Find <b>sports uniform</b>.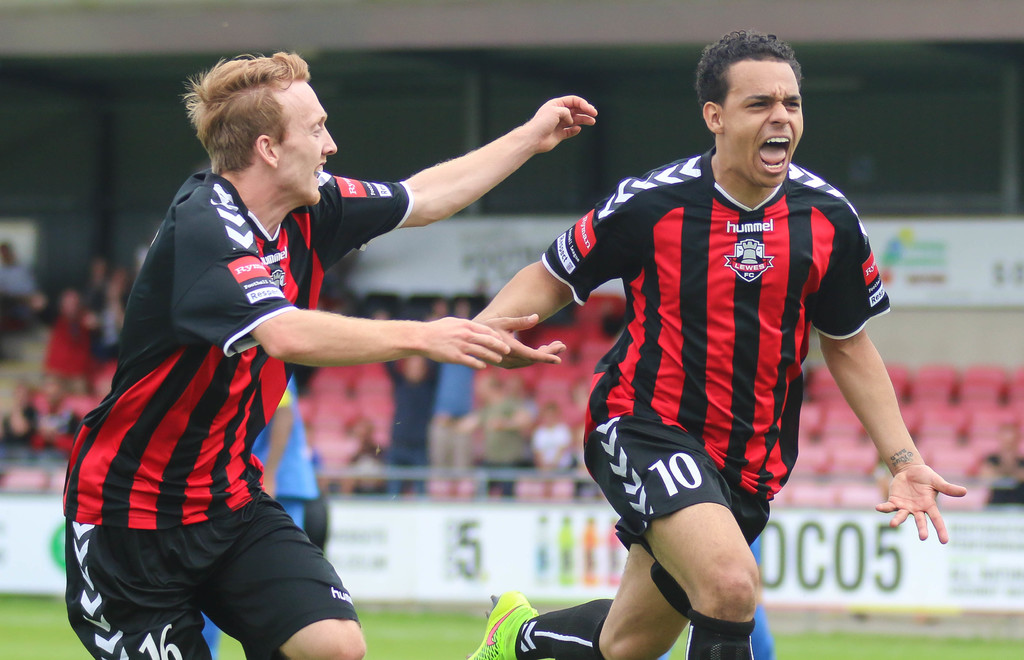
[531, 137, 898, 625].
